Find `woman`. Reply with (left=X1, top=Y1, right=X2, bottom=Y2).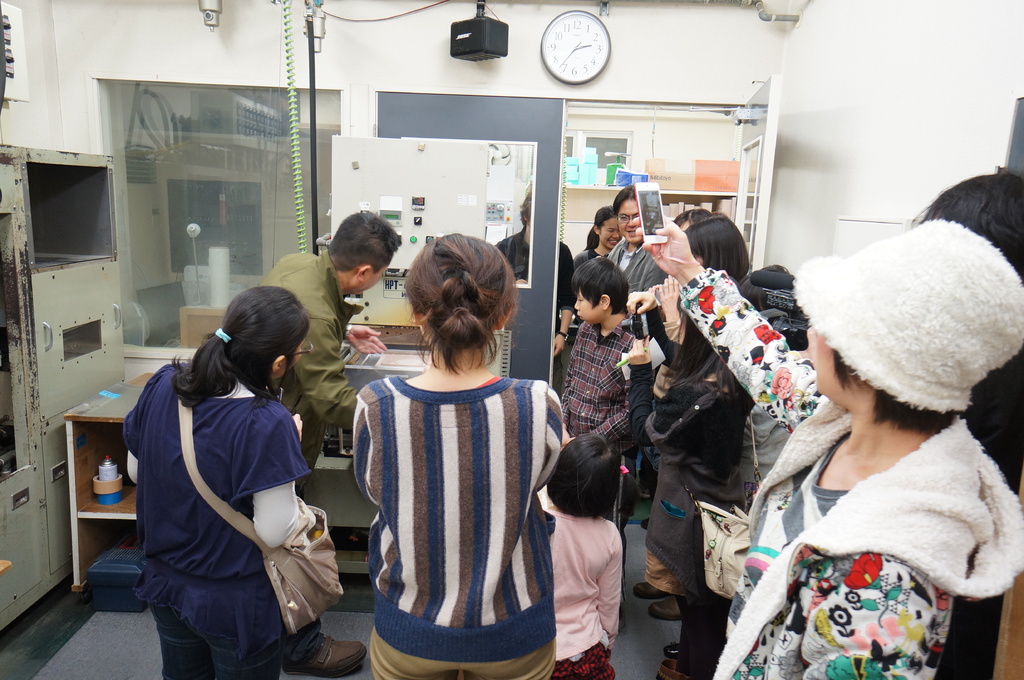
(left=623, top=214, right=761, bottom=679).
